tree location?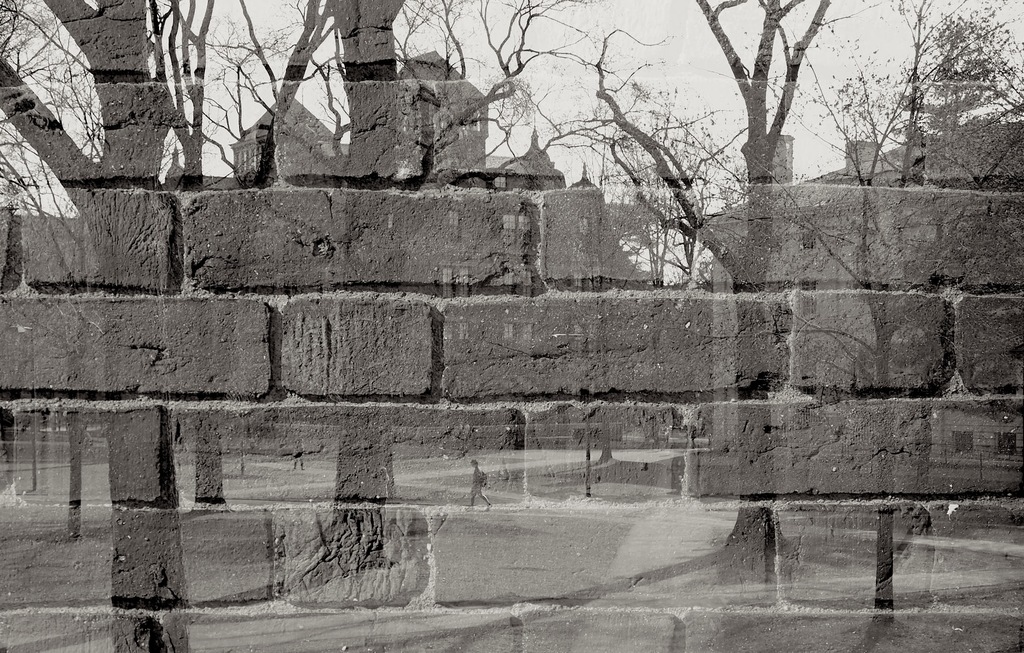
bbox=[906, 10, 1013, 173]
